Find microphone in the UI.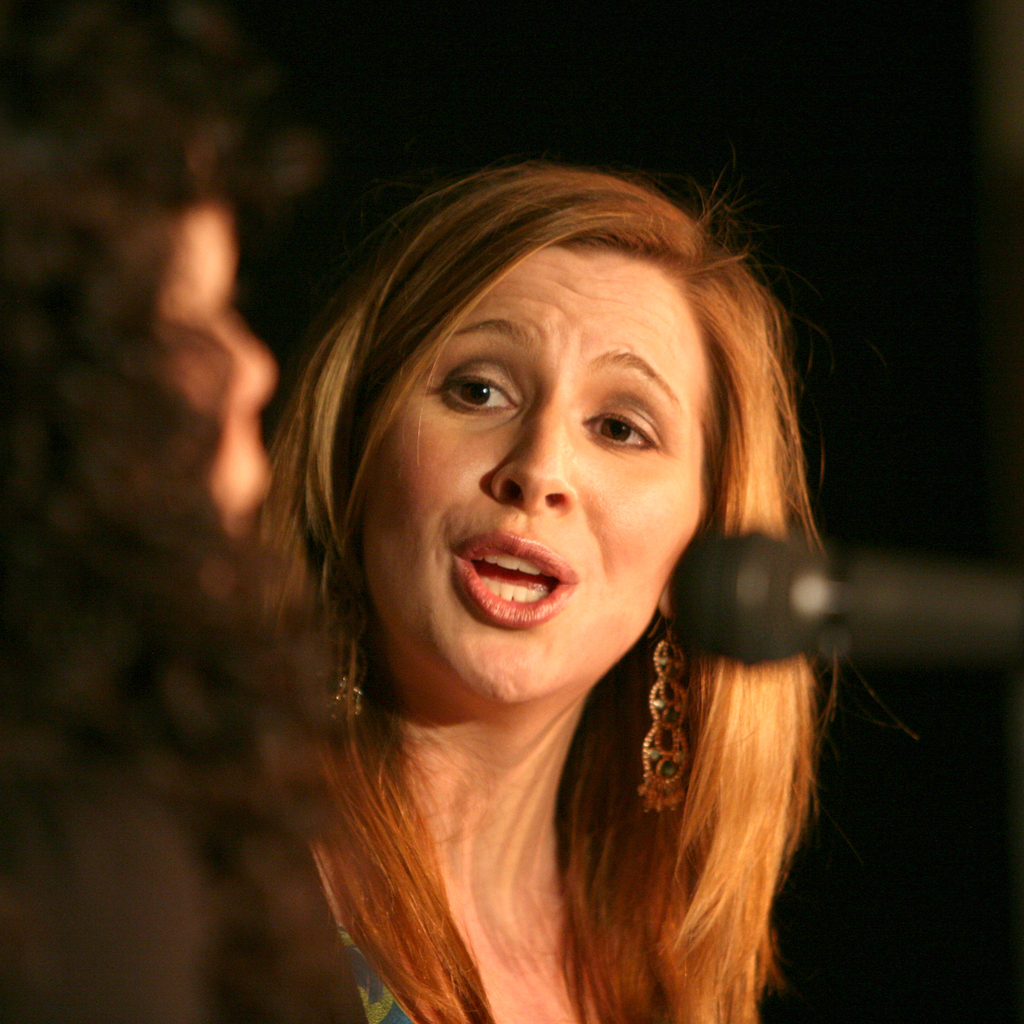
UI element at (x1=662, y1=536, x2=1023, y2=676).
